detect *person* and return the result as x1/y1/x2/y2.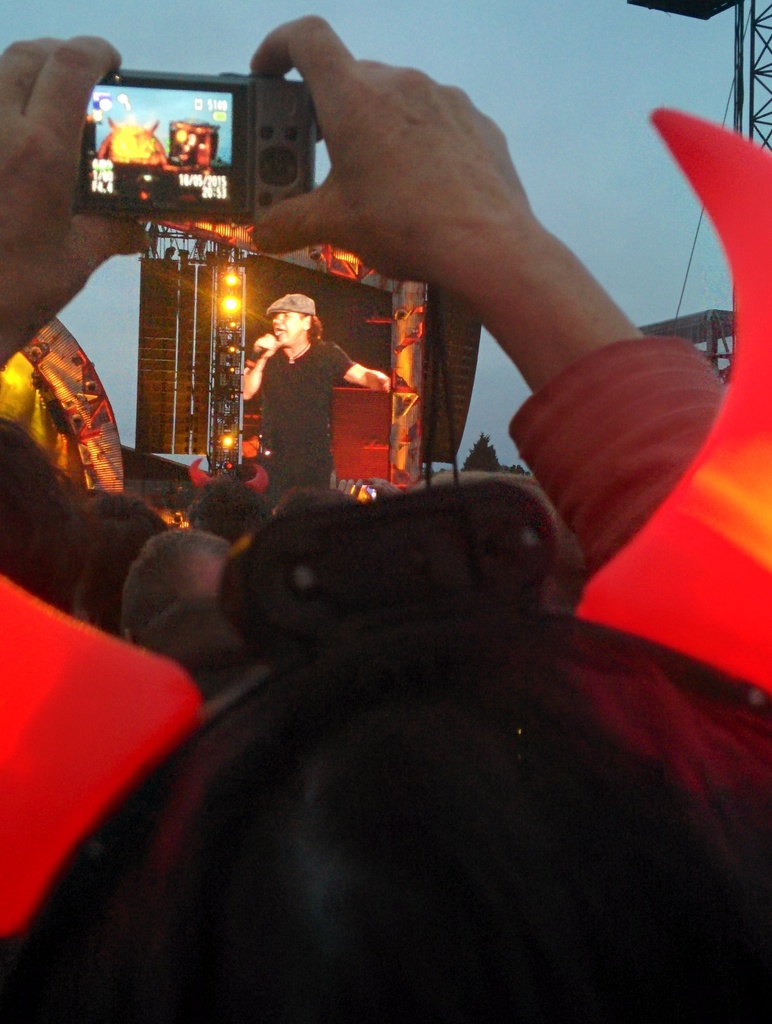
0/13/771/1023.
